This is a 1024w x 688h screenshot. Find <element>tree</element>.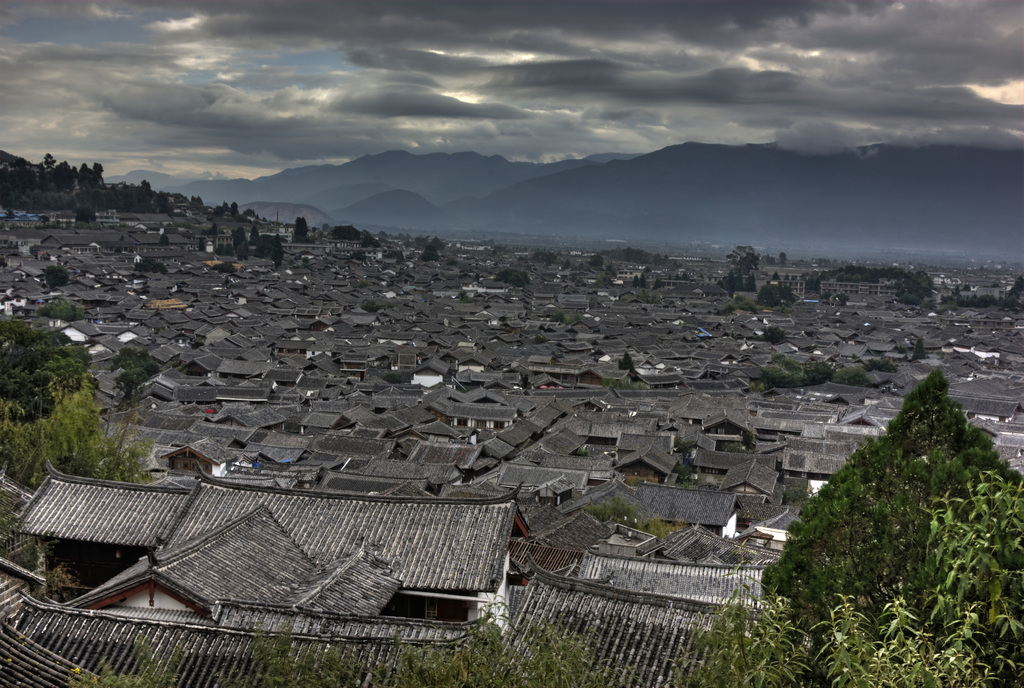
Bounding box: region(292, 217, 315, 243).
